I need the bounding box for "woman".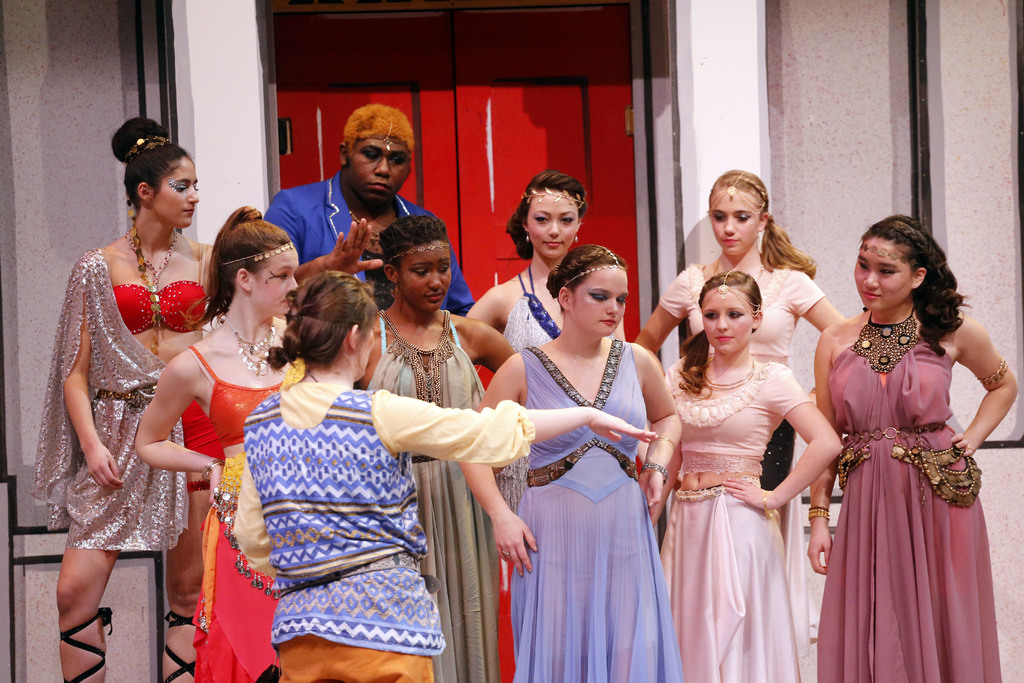
Here it is: [left=354, top=220, right=521, bottom=682].
